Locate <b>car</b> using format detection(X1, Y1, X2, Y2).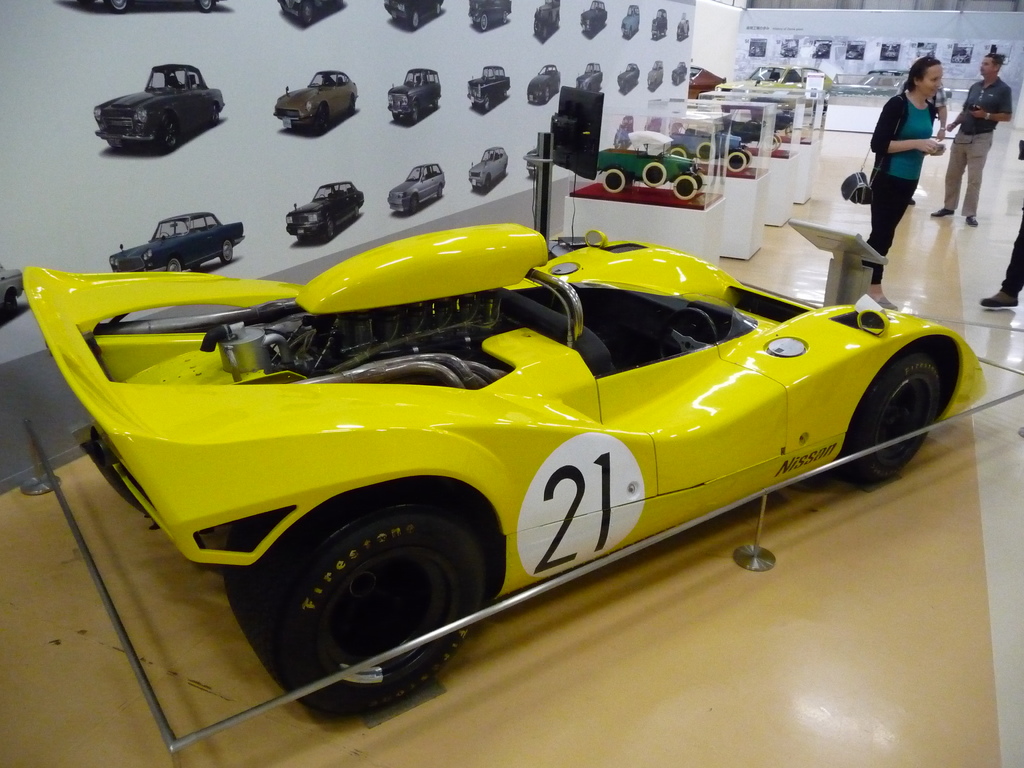
detection(620, 61, 639, 88).
